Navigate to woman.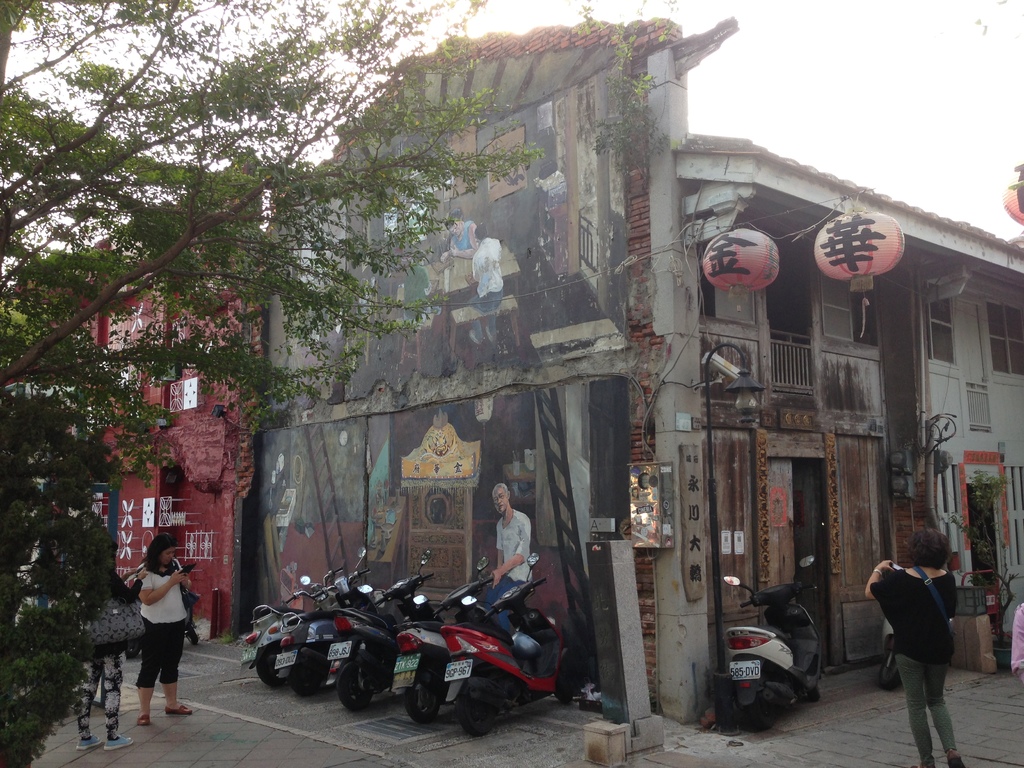
Navigation target: (x1=134, y1=532, x2=195, y2=730).
